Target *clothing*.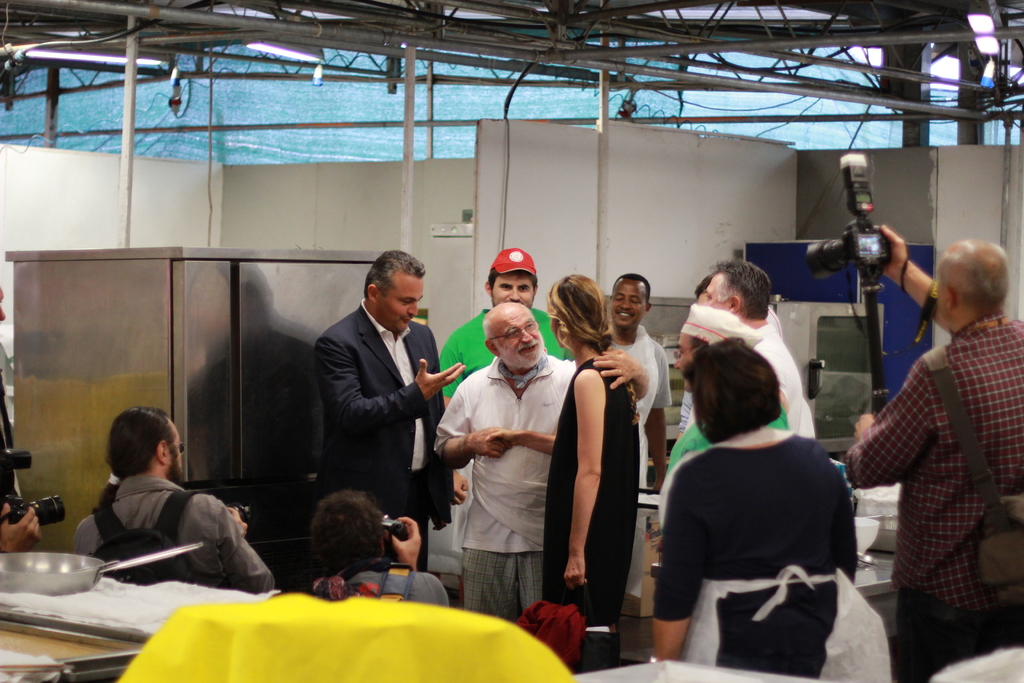
Target region: [x1=68, y1=472, x2=275, y2=593].
